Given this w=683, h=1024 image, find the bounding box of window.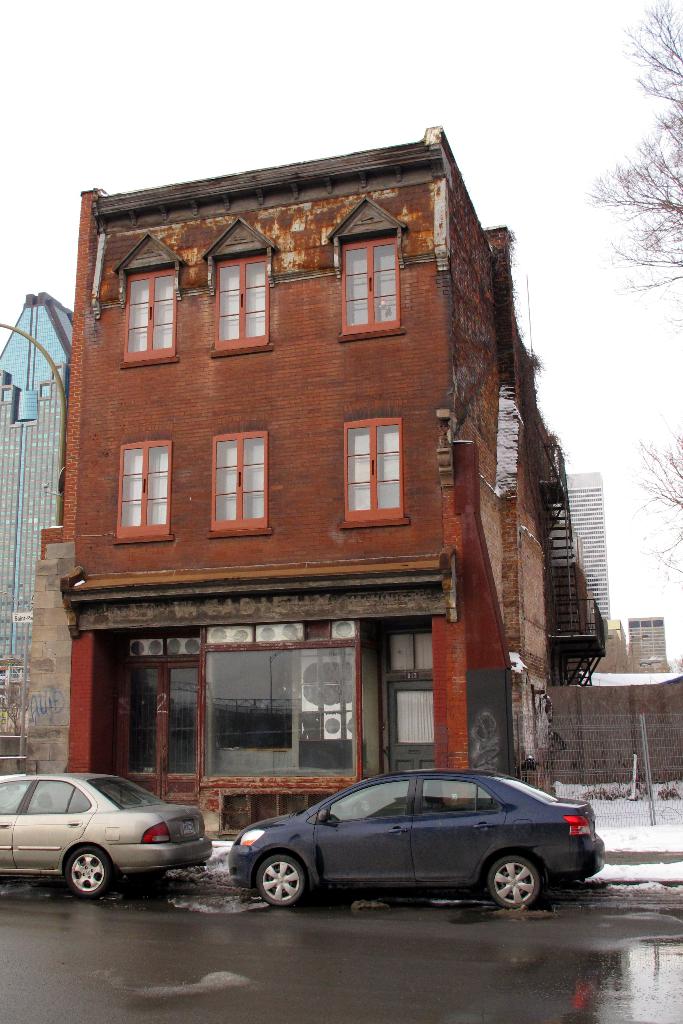
{"x1": 336, "y1": 405, "x2": 406, "y2": 524}.
